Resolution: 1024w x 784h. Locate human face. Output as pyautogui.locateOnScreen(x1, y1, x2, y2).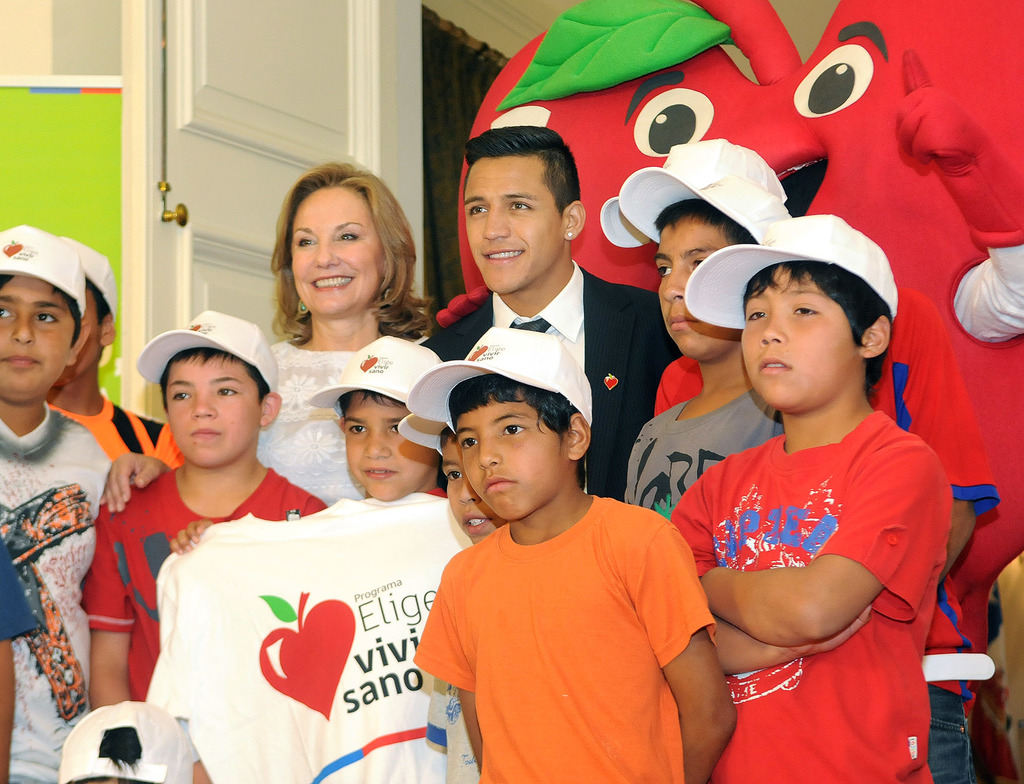
pyautogui.locateOnScreen(292, 195, 380, 322).
